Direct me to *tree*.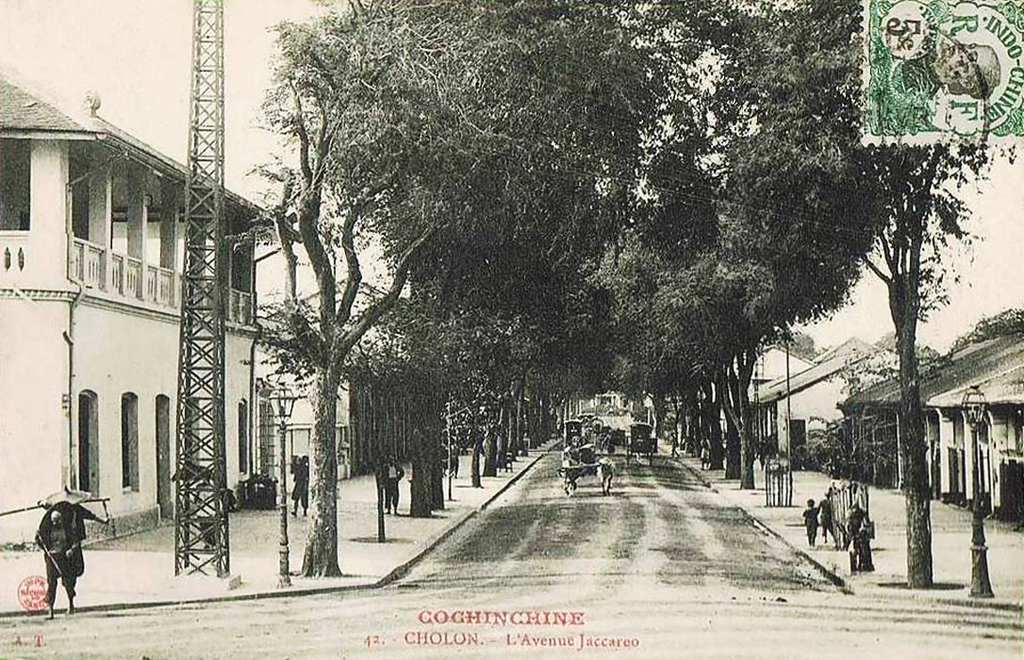
Direction: rect(762, 0, 1023, 590).
